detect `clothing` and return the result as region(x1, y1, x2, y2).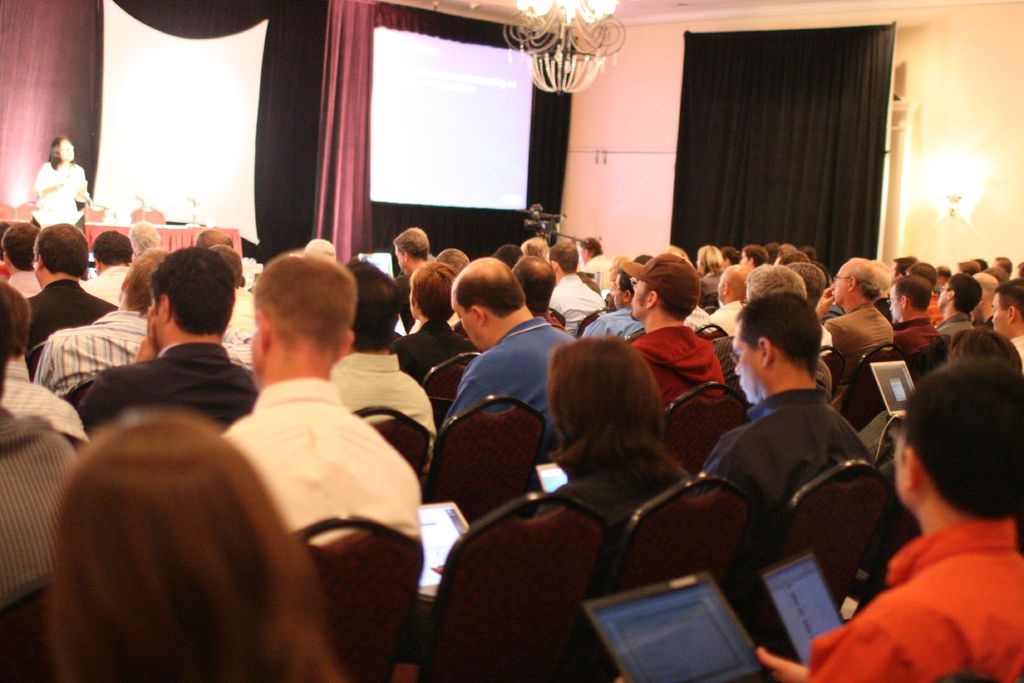
region(0, 353, 89, 441).
